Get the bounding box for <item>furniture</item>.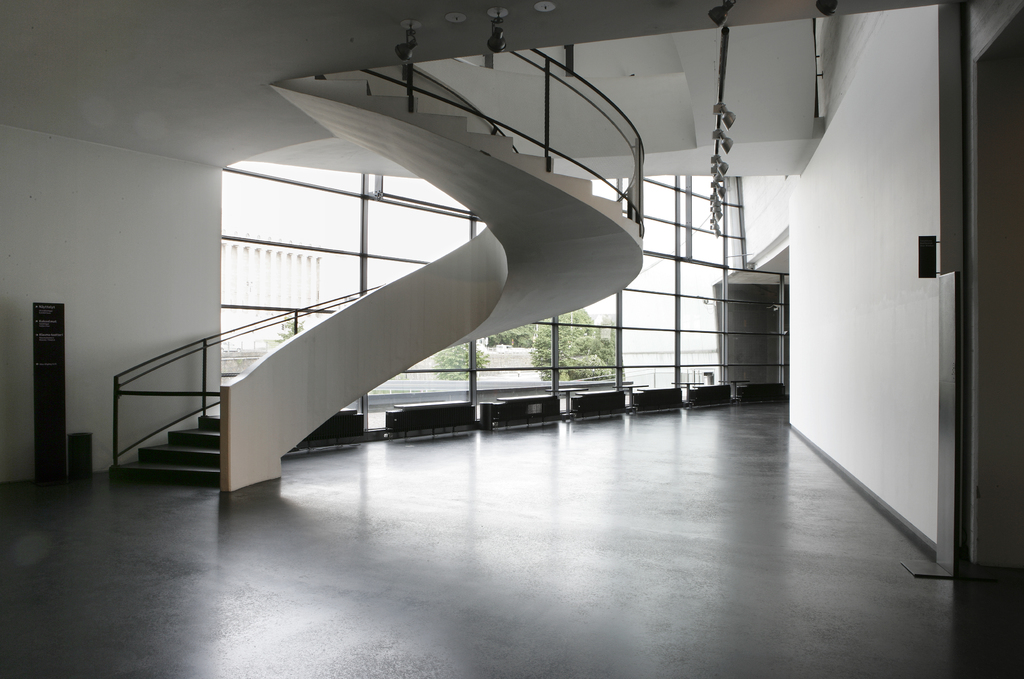
[735,382,785,401].
